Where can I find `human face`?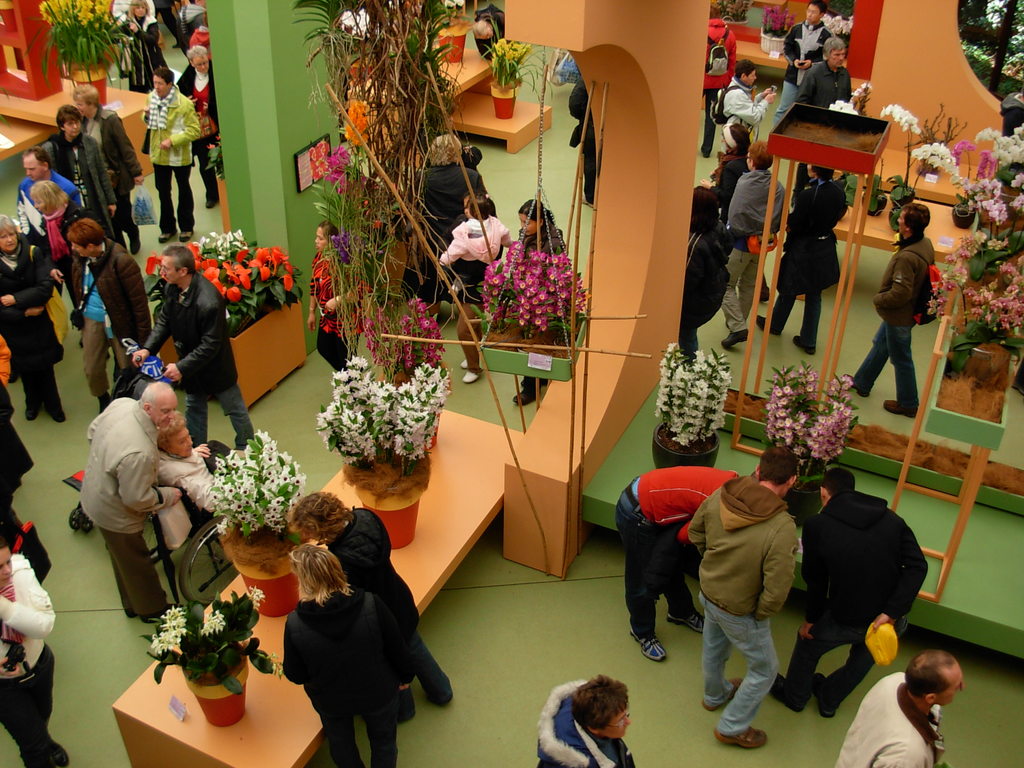
You can find it at select_region(22, 154, 41, 179).
